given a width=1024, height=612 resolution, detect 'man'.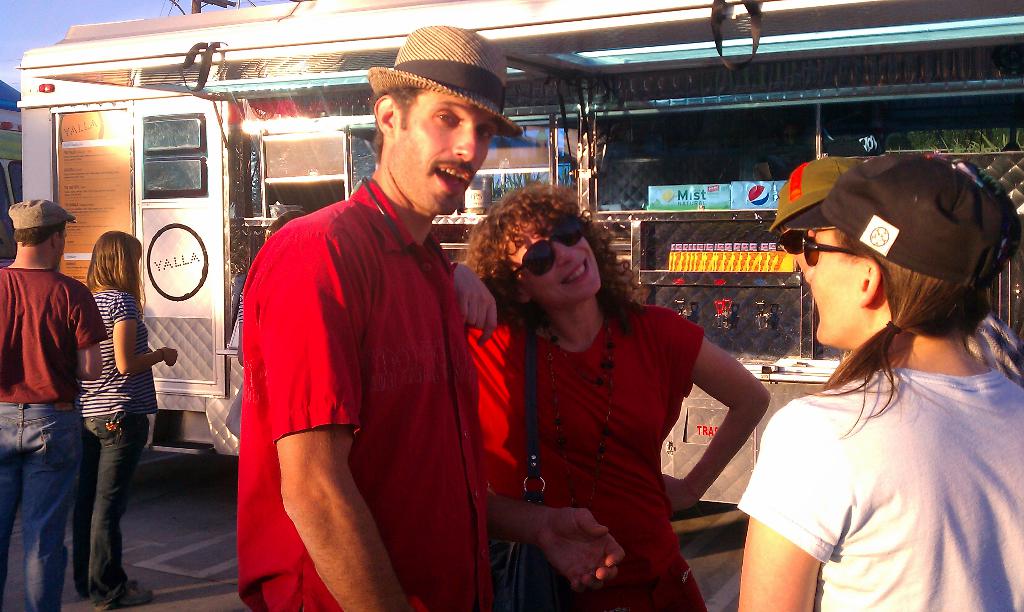
[236, 61, 531, 611].
